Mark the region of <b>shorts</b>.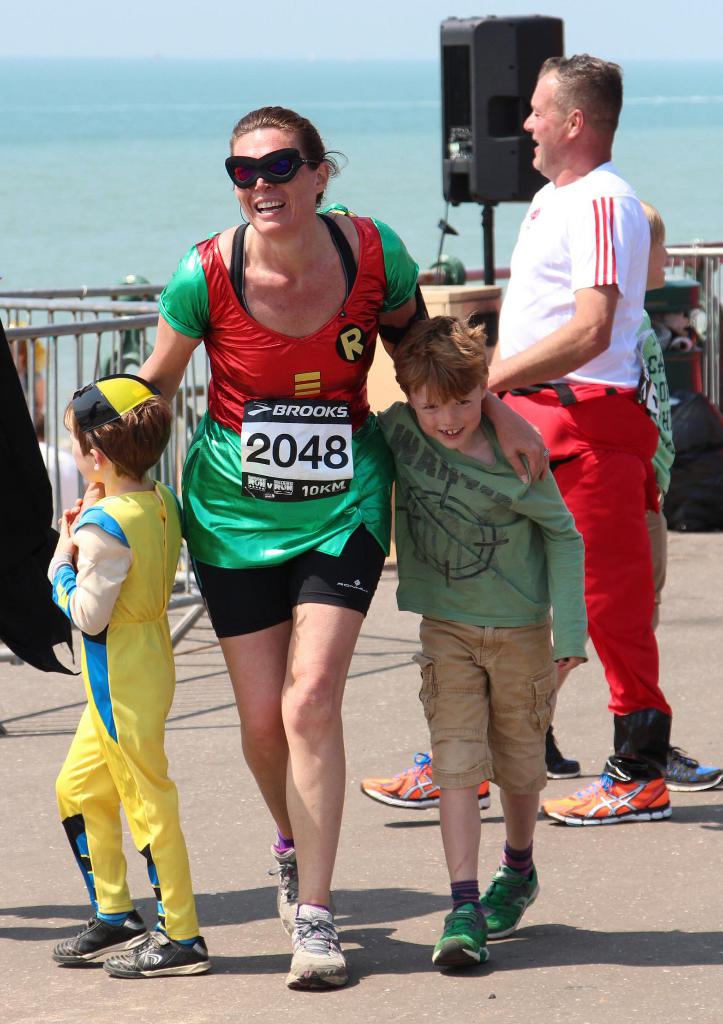
Region: 406/612/555/795.
